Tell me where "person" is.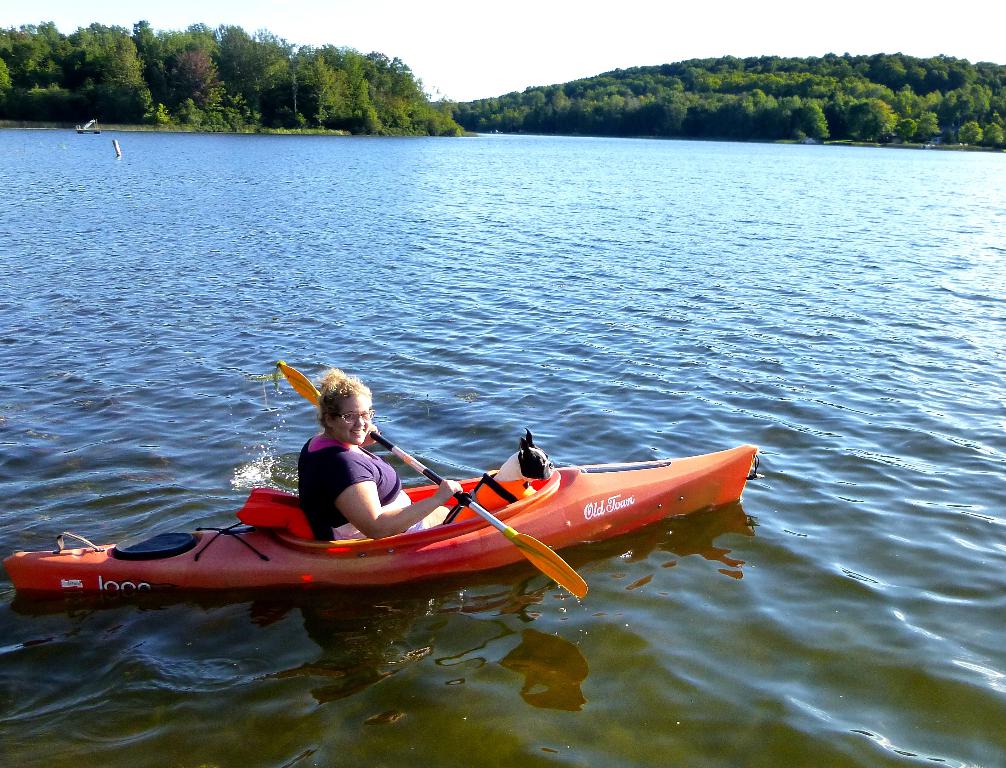
"person" is at <bbox>294, 369, 463, 547</bbox>.
